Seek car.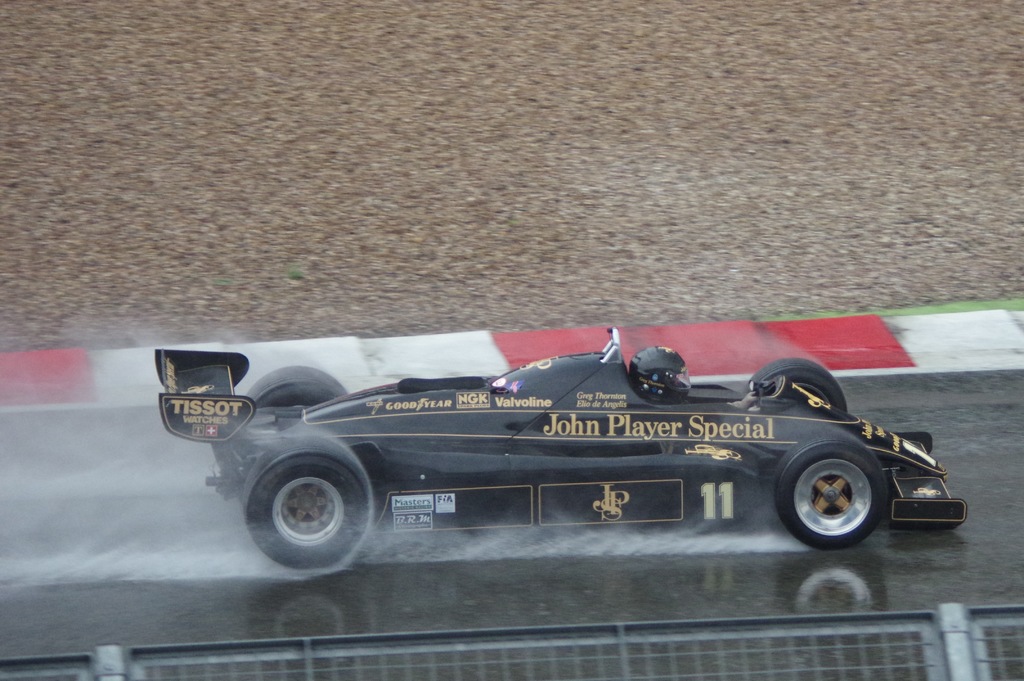
(x1=143, y1=323, x2=967, y2=578).
